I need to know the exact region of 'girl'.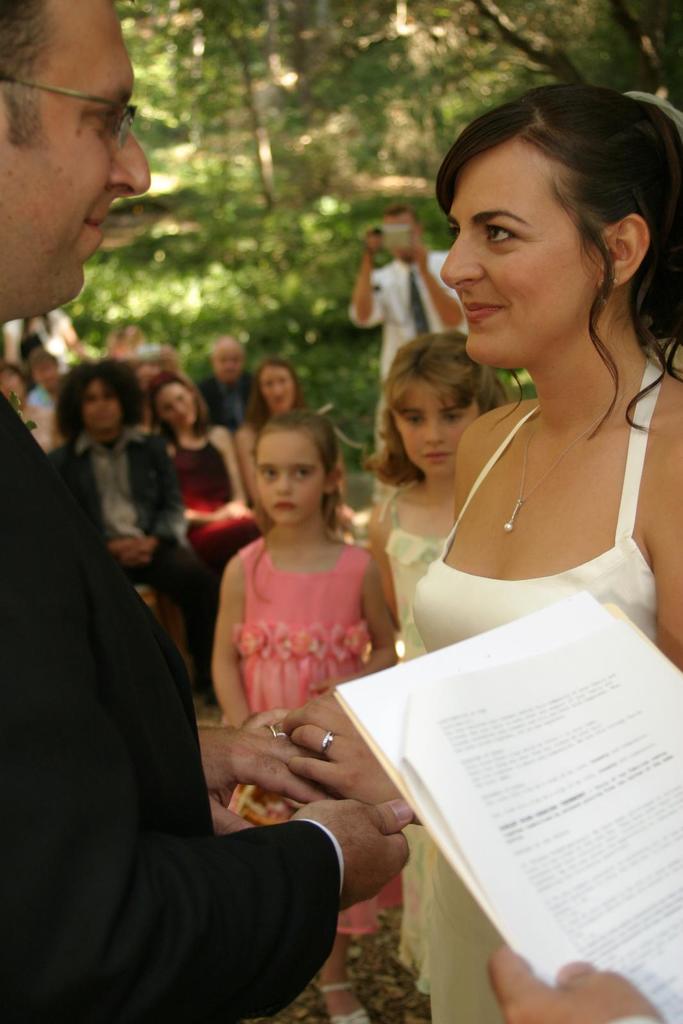
Region: 214,413,393,1023.
